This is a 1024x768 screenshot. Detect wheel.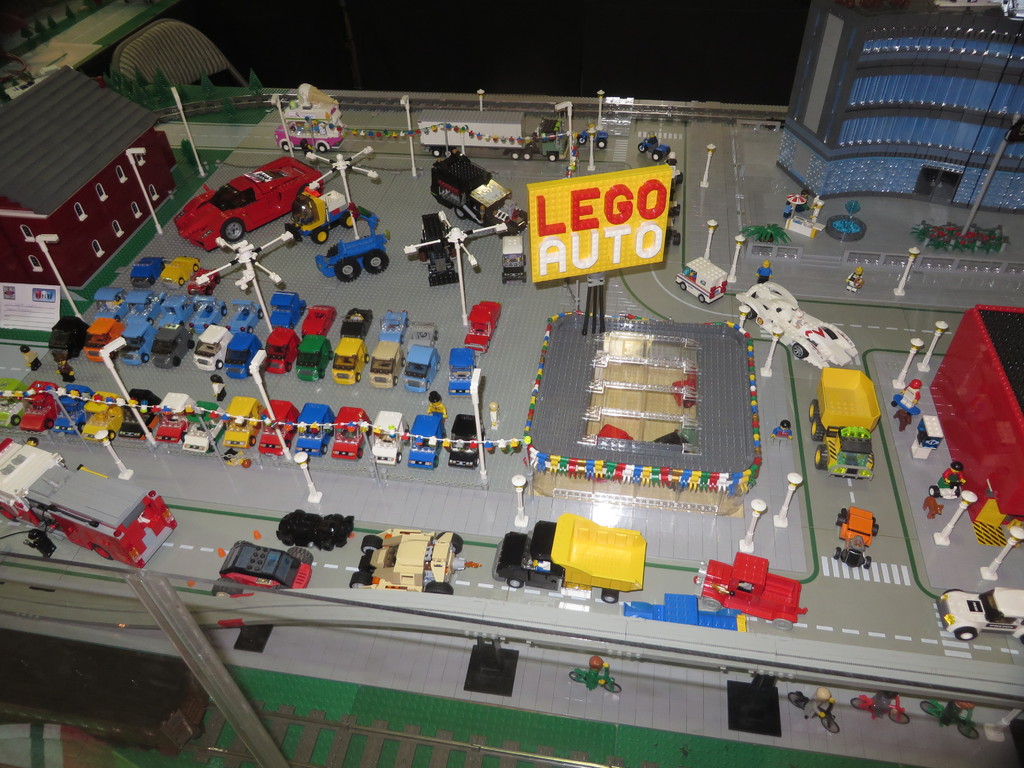
(x1=596, y1=138, x2=607, y2=151).
